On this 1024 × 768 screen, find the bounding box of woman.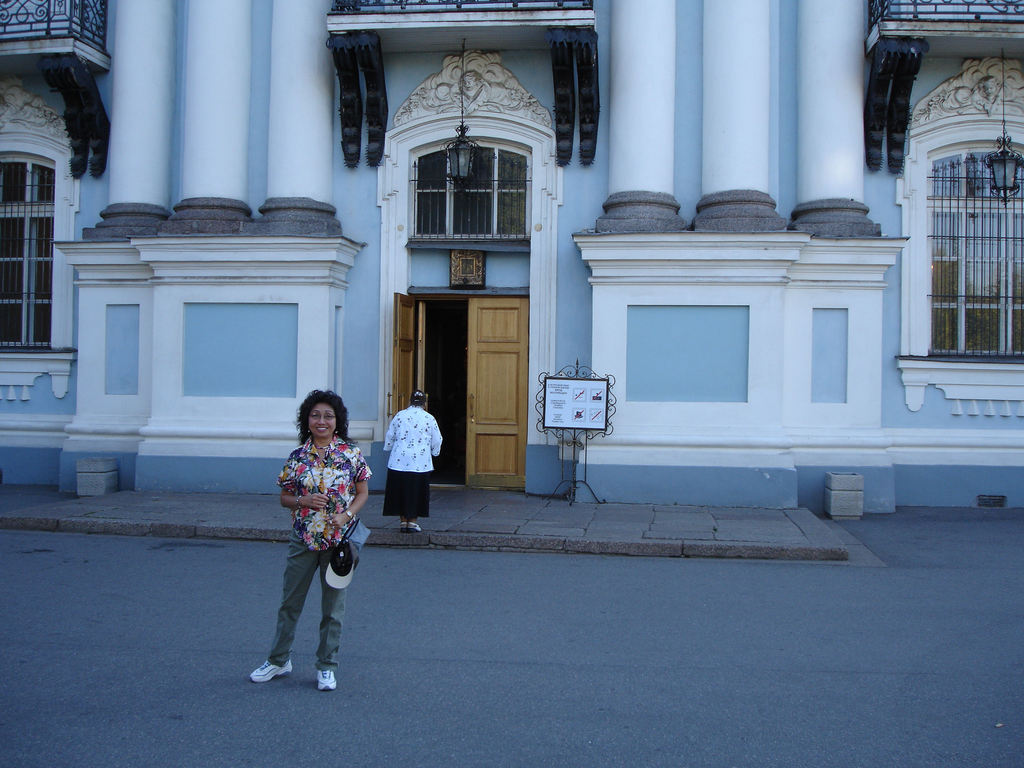
Bounding box: pyautogui.locateOnScreen(243, 383, 367, 673).
